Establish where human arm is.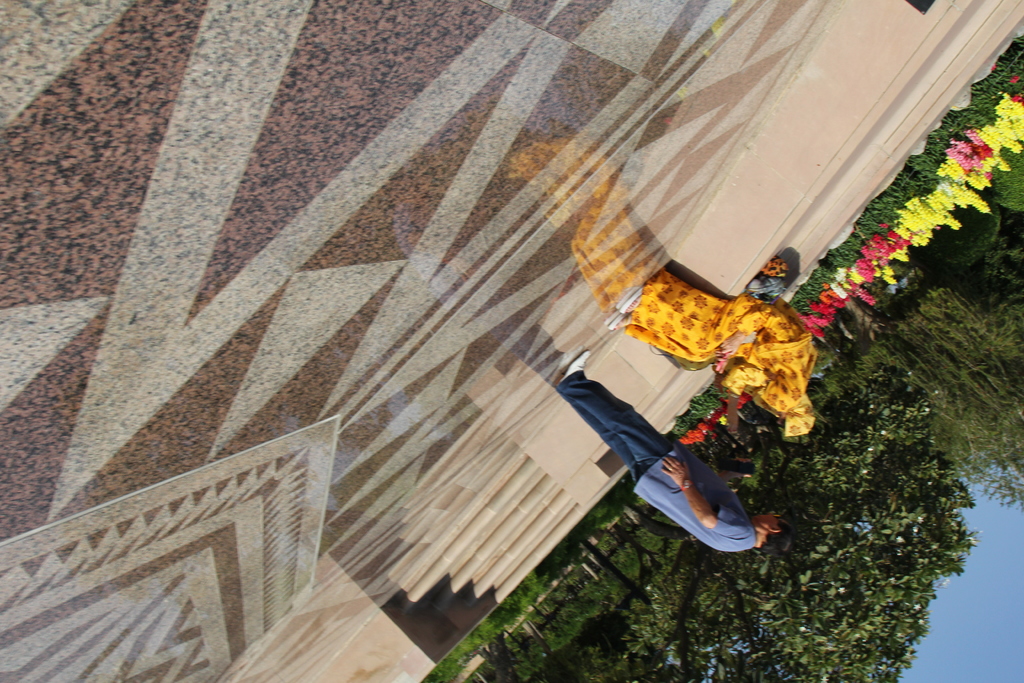
Established at 726:366:788:444.
